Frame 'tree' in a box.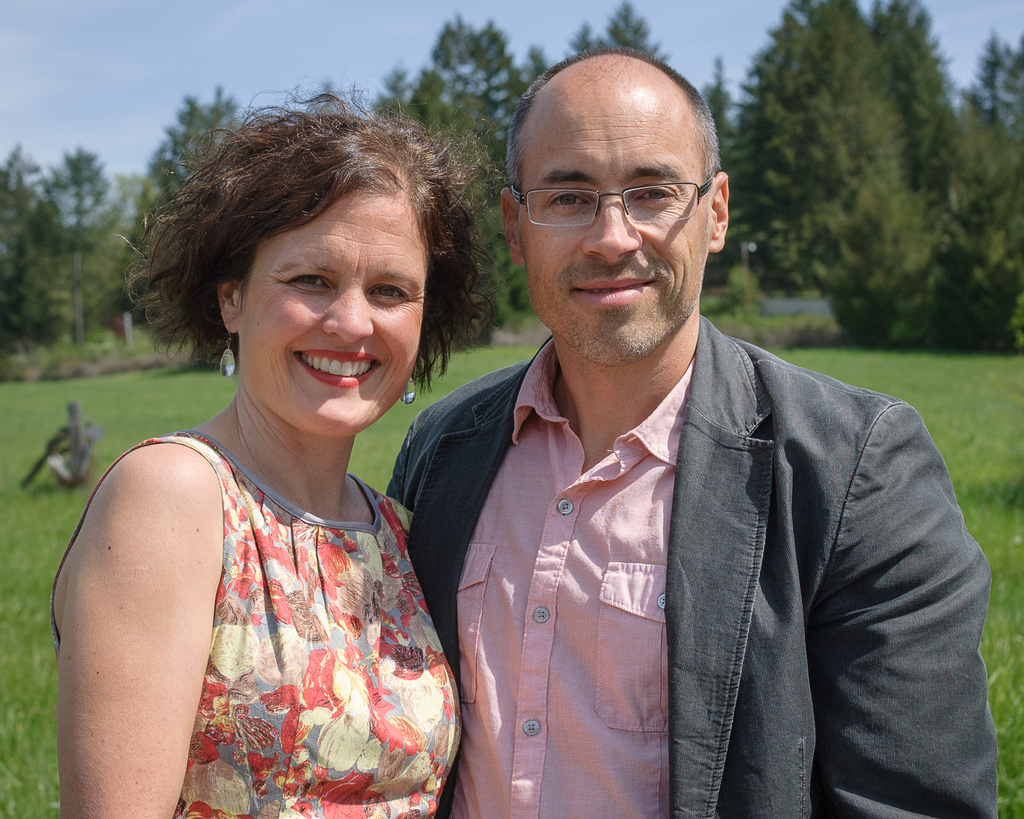
(left=602, top=0, right=669, bottom=63).
